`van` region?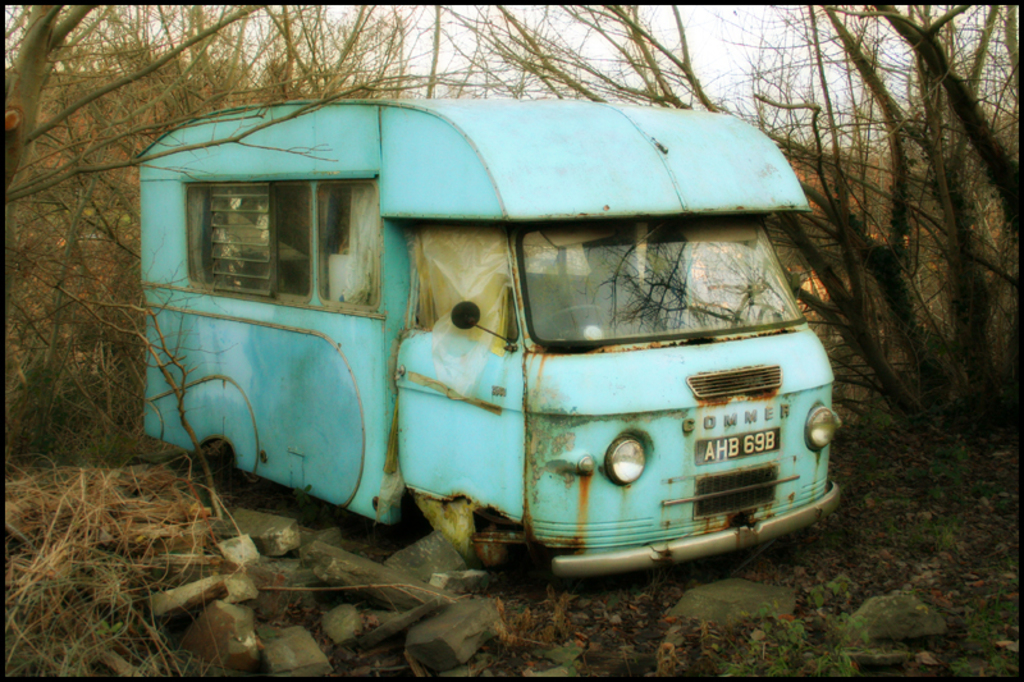
select_region(140, 97, 846, 582)
